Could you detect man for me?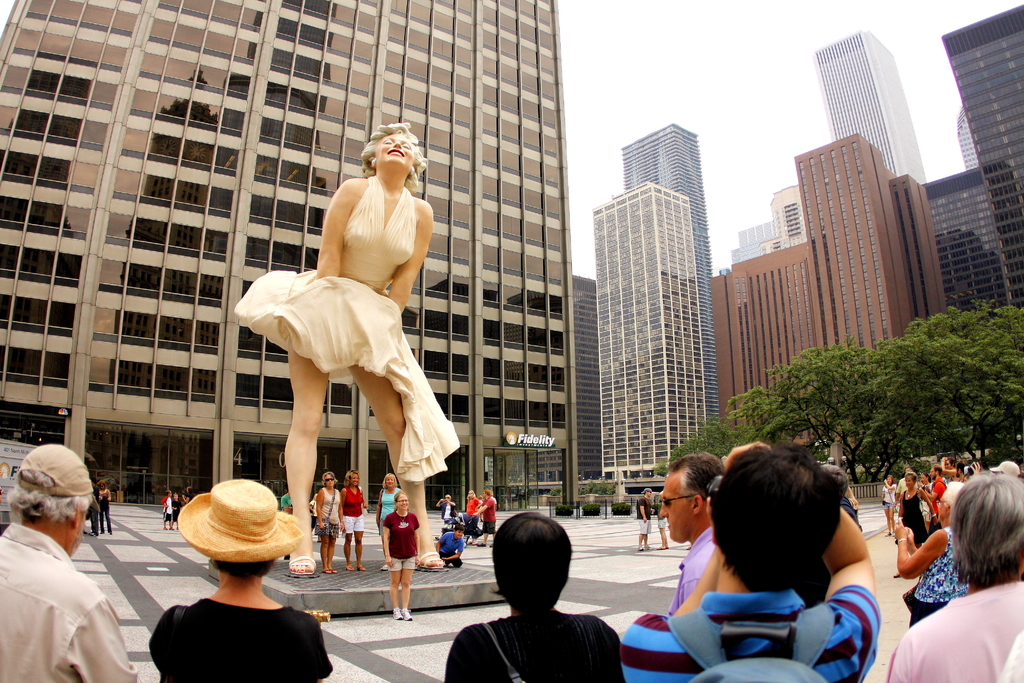
Detection result: <region>660, 450, 724, 616</region>.
